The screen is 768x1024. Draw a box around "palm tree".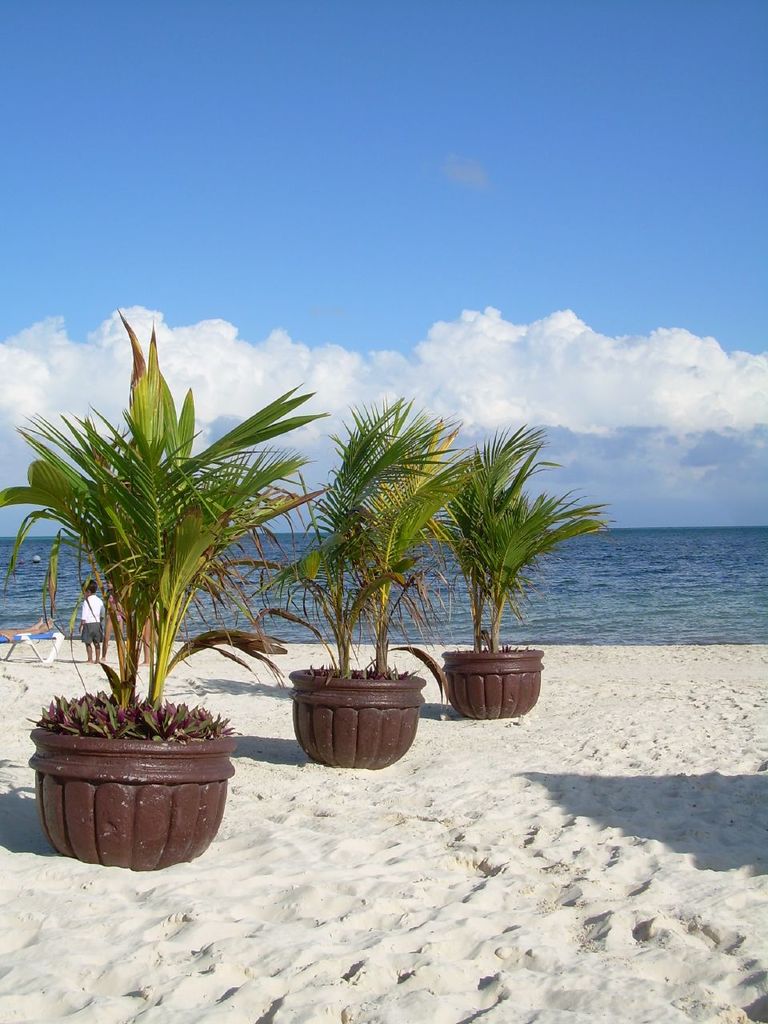
431,461,551,669.
